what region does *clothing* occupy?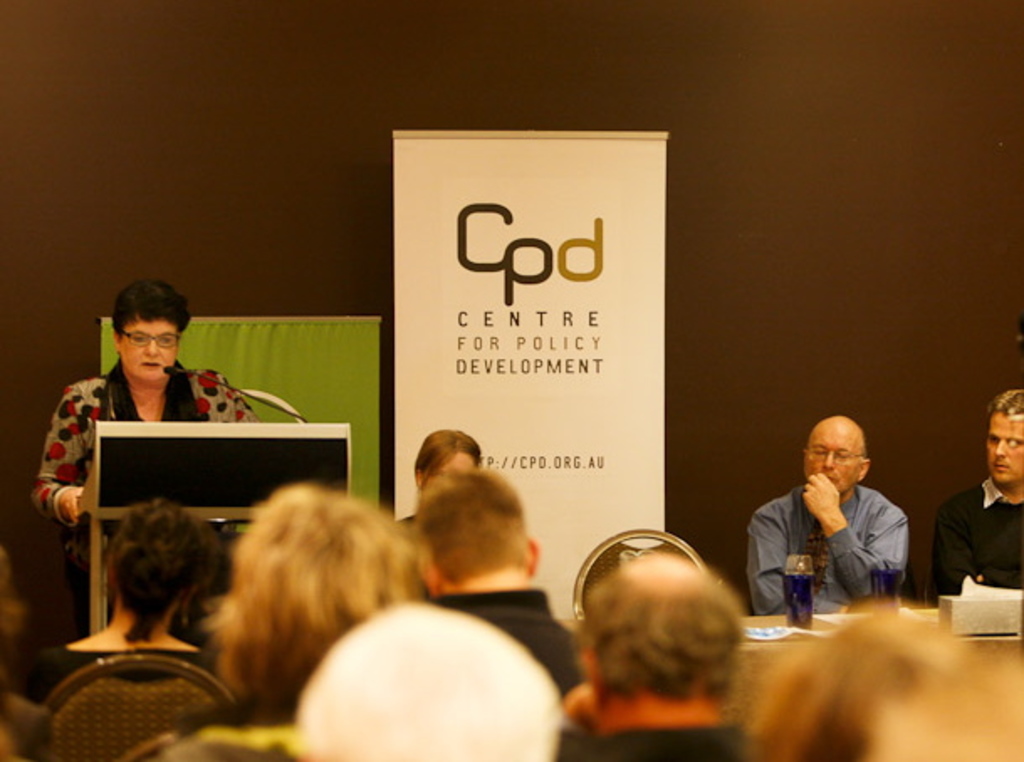
{"left": 557, "top": 722, "right": 745, "bottom": 760}.
